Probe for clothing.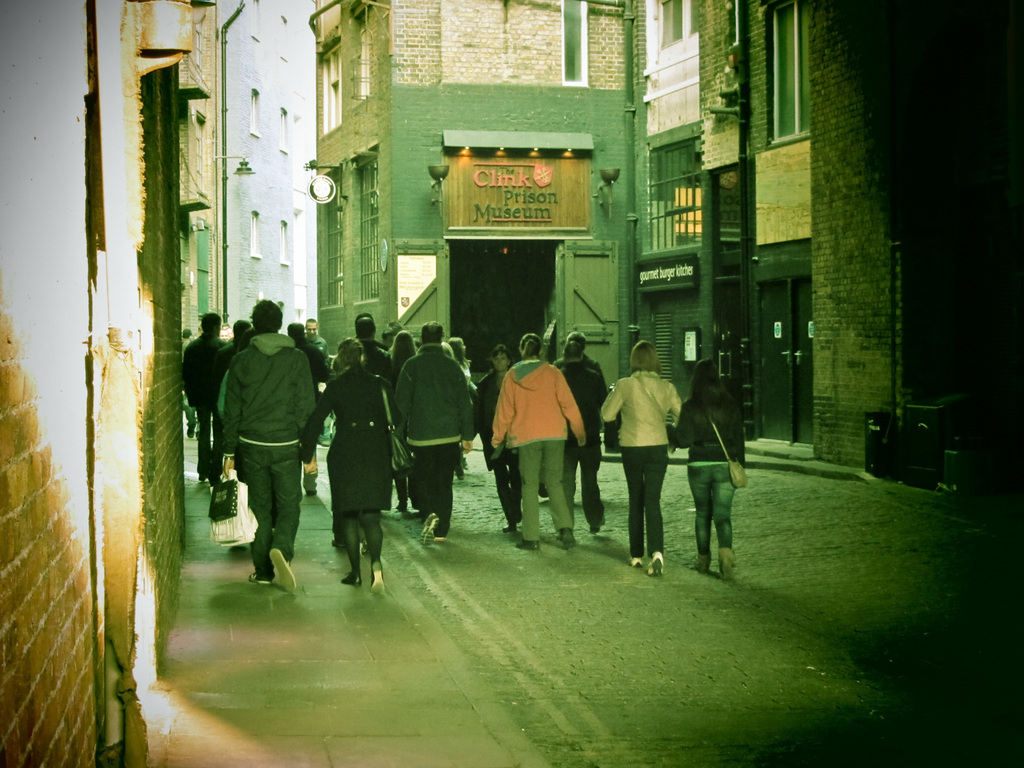
Probe result: region(608, 367, 684, 563).
